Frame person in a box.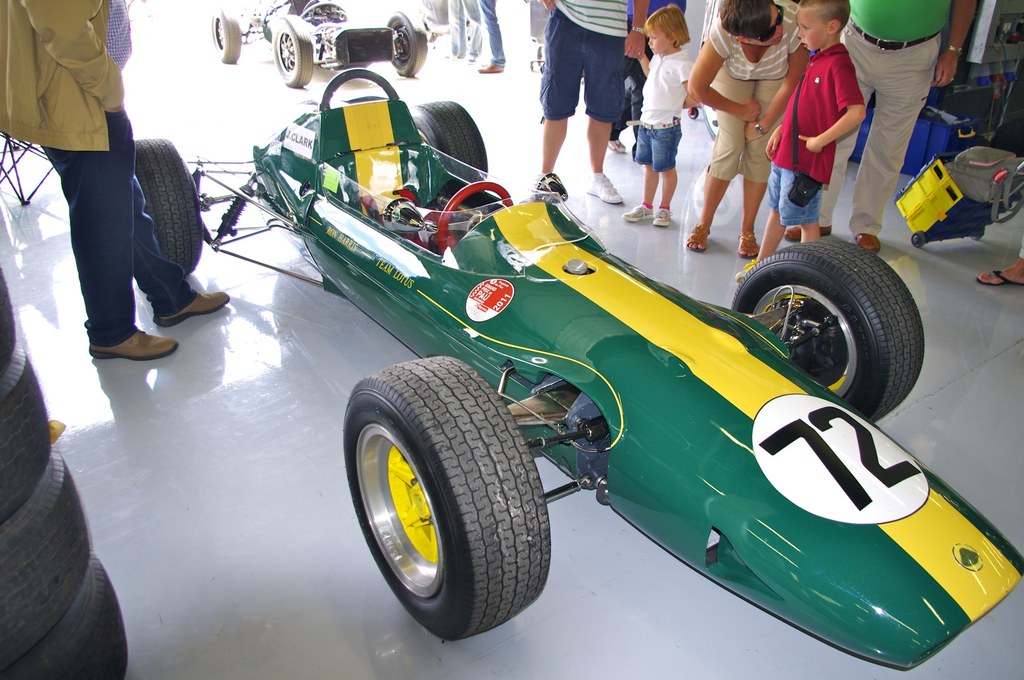
[left=621, top=9, right=695, bottom=232].
